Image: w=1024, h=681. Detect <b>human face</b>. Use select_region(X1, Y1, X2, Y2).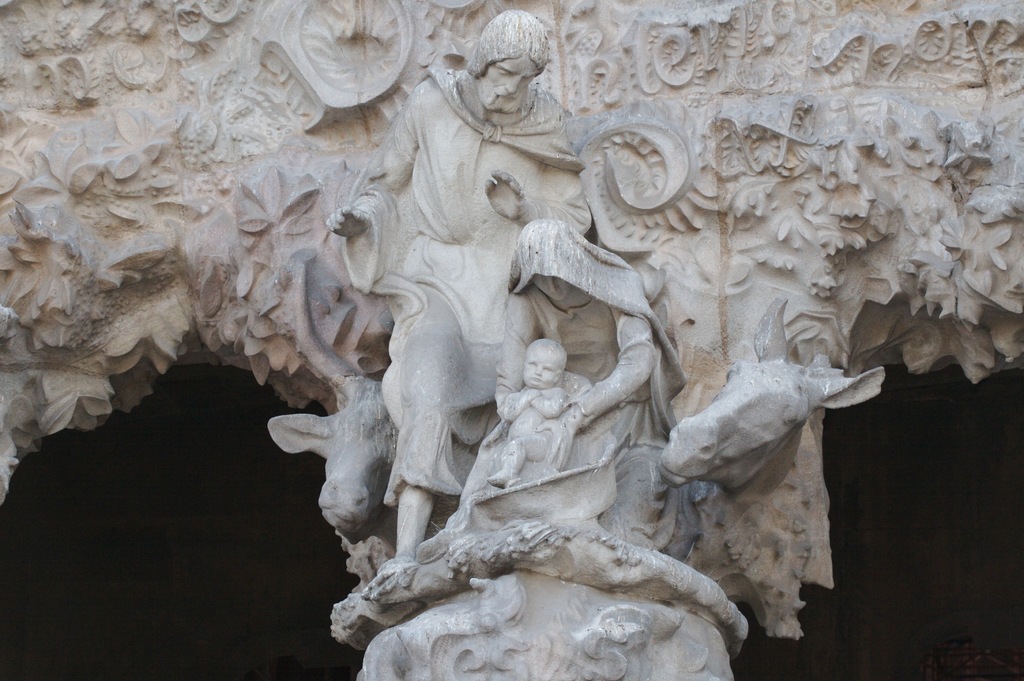
select_region(484, 60, 536, 108).
